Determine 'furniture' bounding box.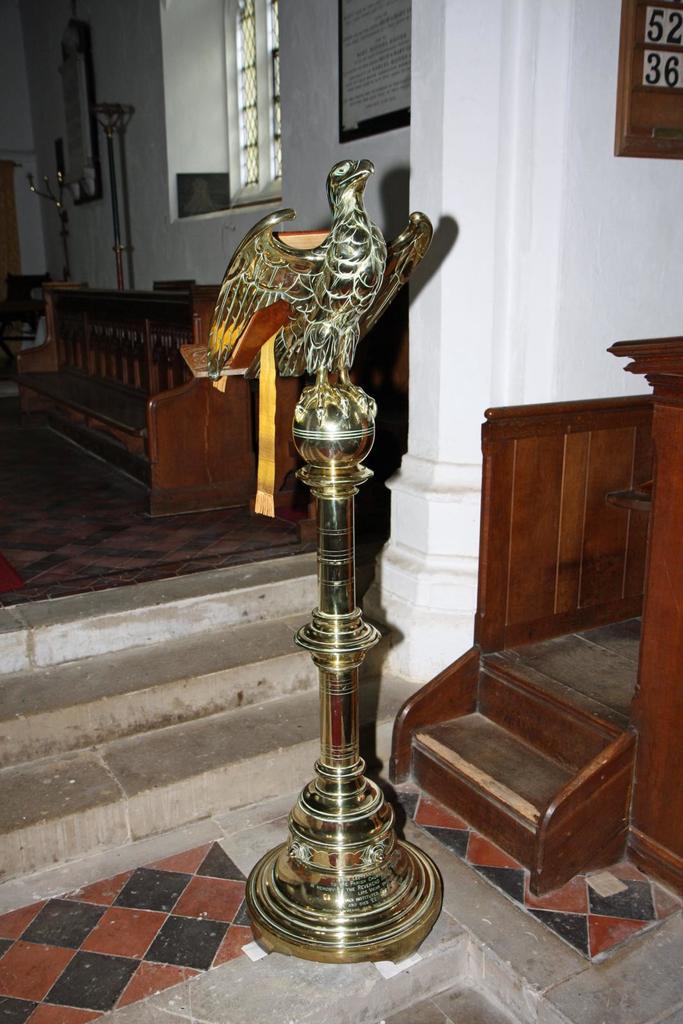
Determined: 17/284/258/515.
